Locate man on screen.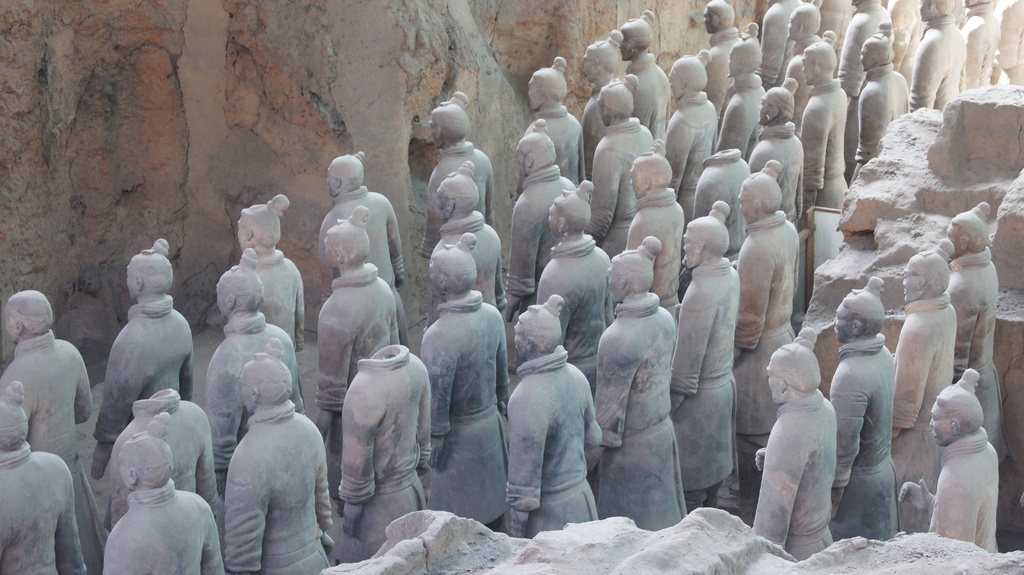
On screen at {"x1": 507, "y1": 299, "x2": 604, "y2": 530}.
